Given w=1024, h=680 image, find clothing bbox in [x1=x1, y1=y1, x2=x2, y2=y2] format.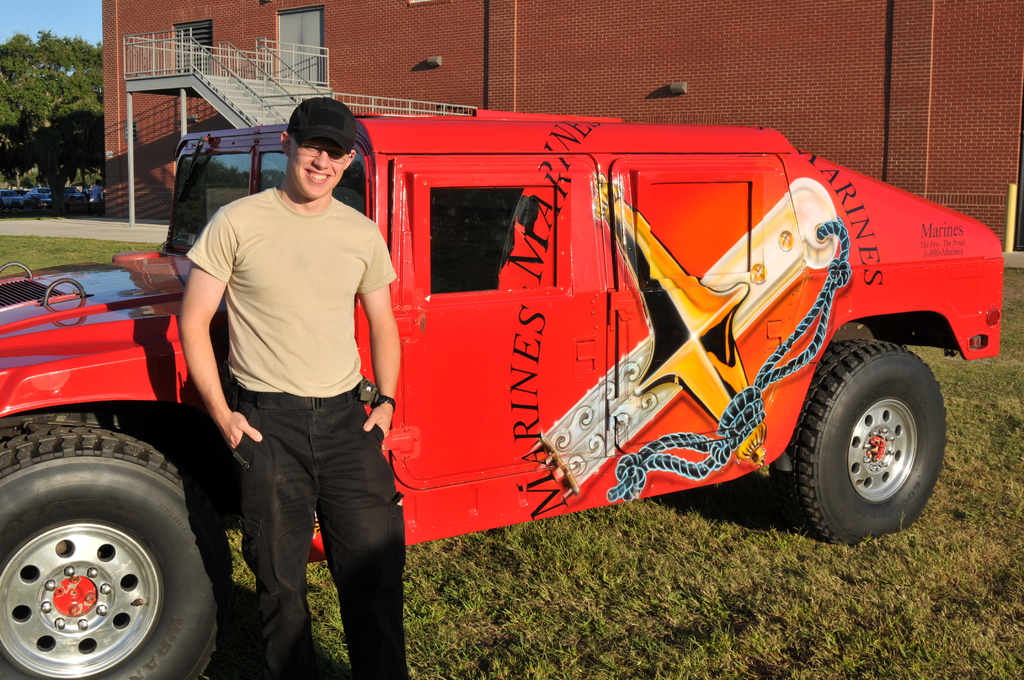
[x1=93, y1=182, x2=101, y2=202].
